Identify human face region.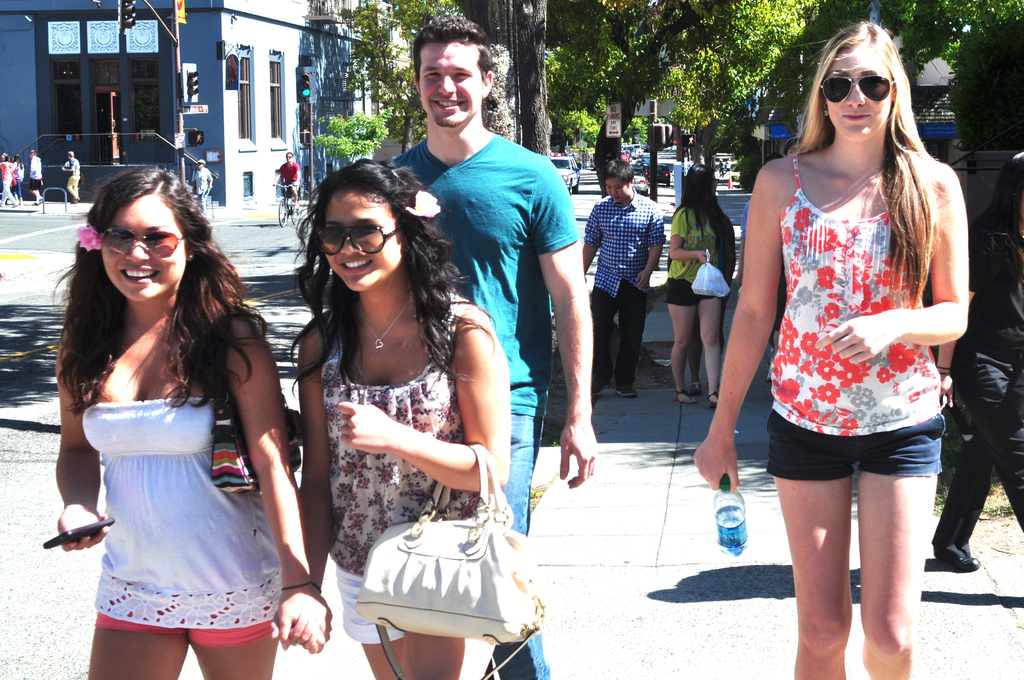
Region: bbox(320, 194, 408, 286).
